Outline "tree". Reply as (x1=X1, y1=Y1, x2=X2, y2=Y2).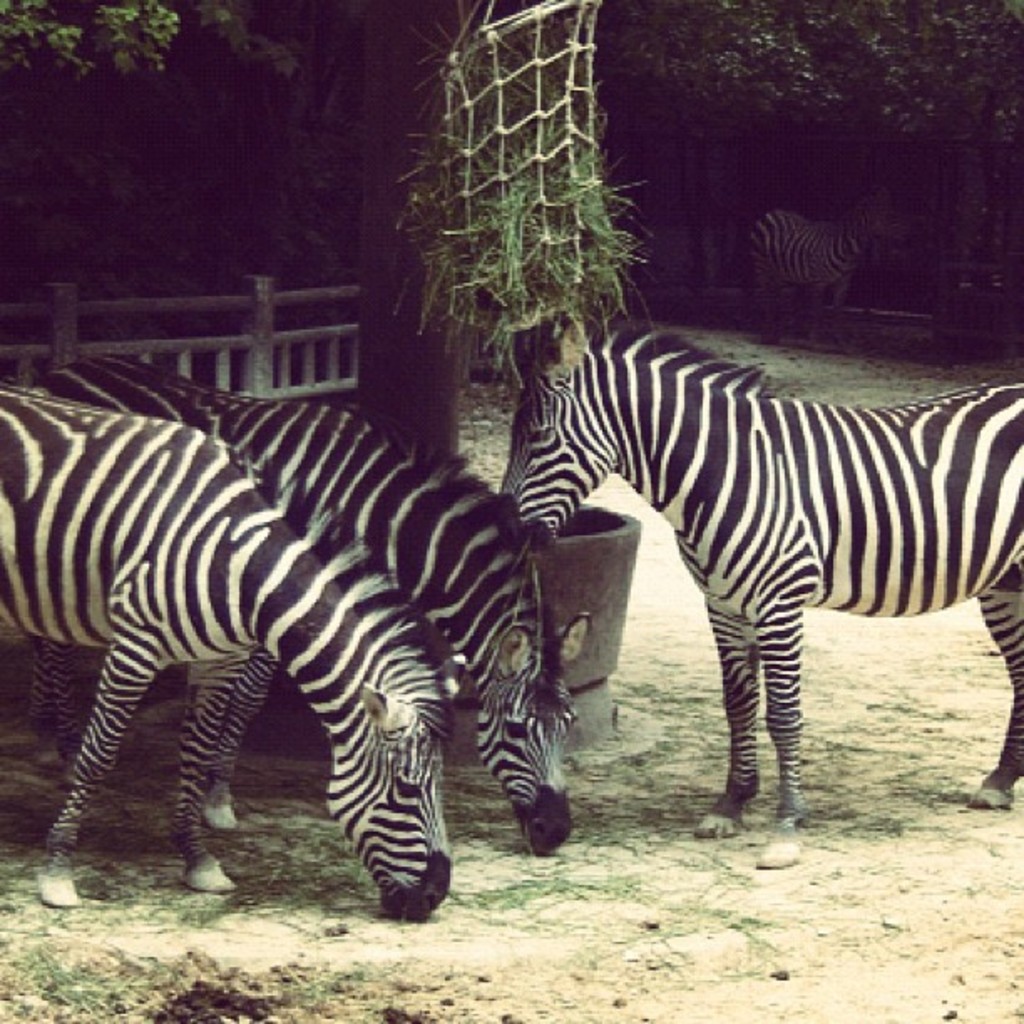
(x1=0, y1=0, x2=1022, y2=460).
